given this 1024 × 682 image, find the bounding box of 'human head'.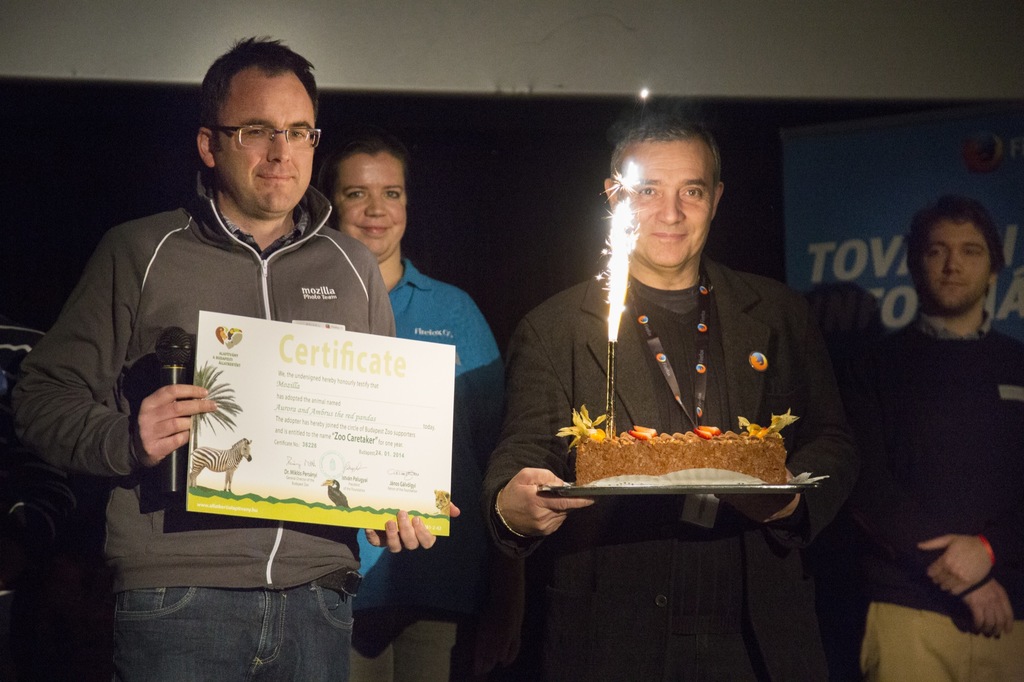
602,116,728,278.
